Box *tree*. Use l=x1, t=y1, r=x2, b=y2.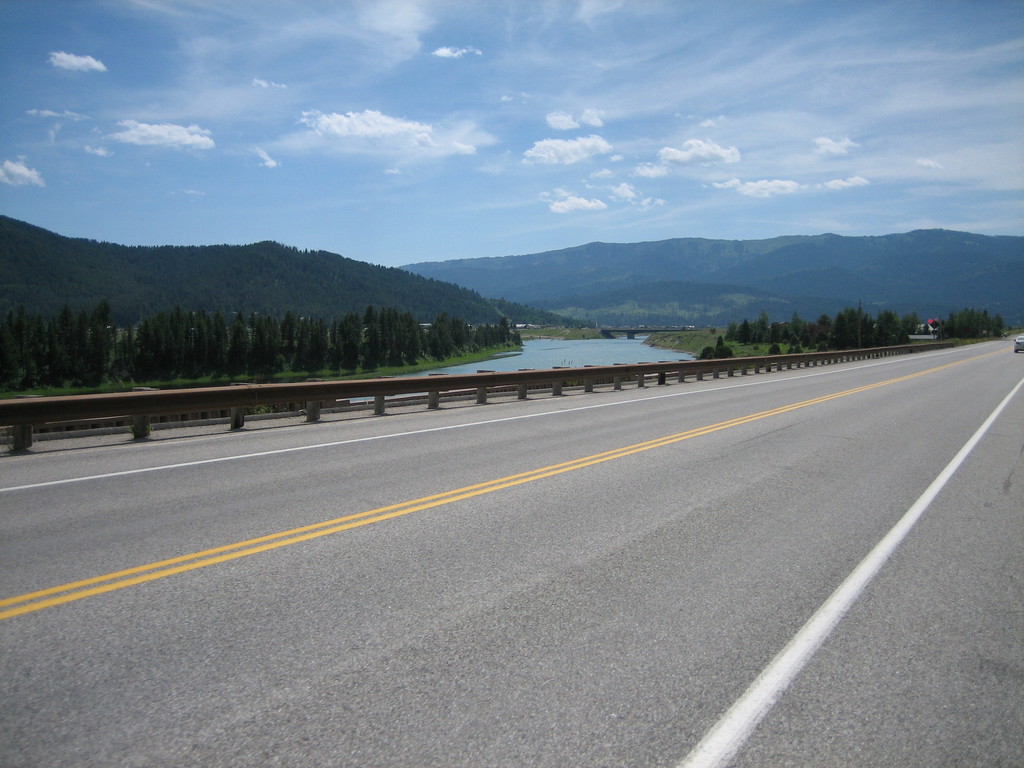
l=299, t=314, r=330, b=374.
